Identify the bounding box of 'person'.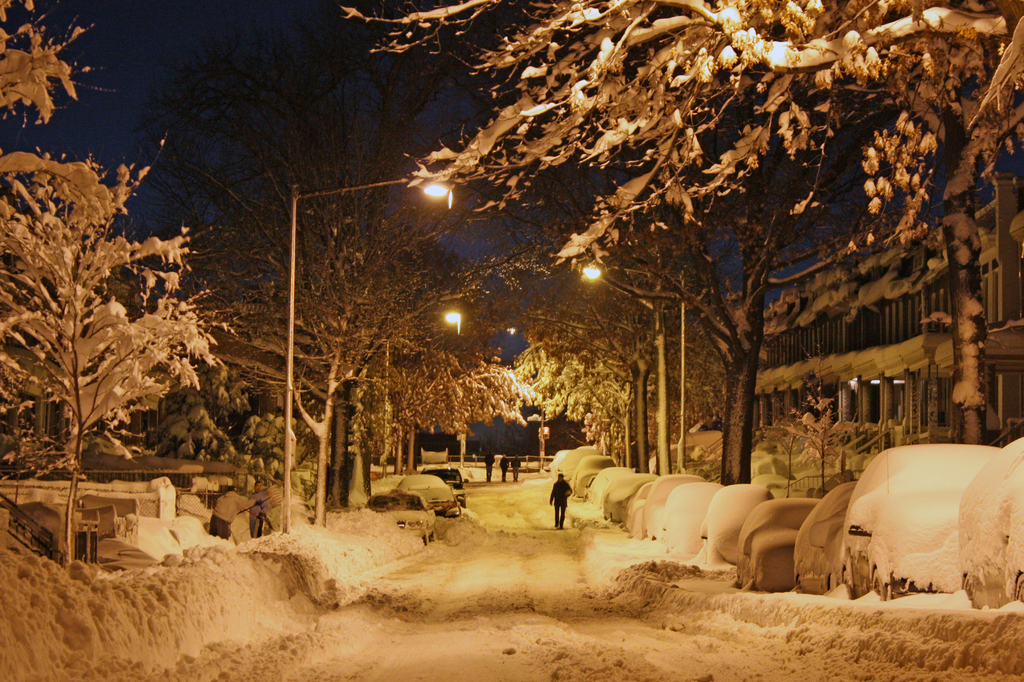
region(244, 479, 270, 542).
